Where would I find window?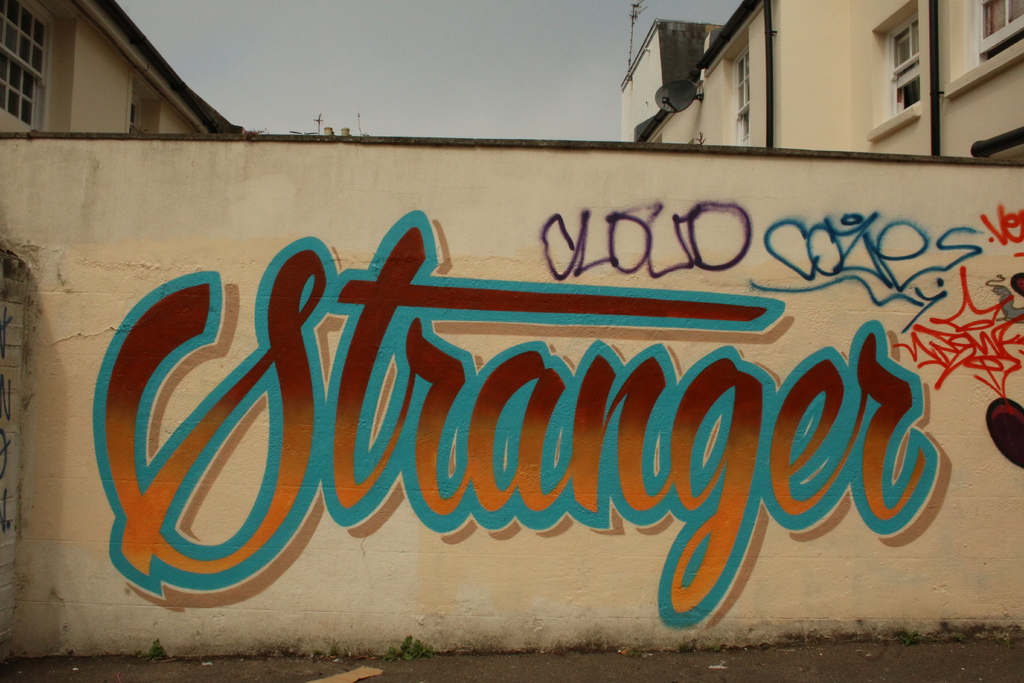
At <box>732,37,751,147</box>.
